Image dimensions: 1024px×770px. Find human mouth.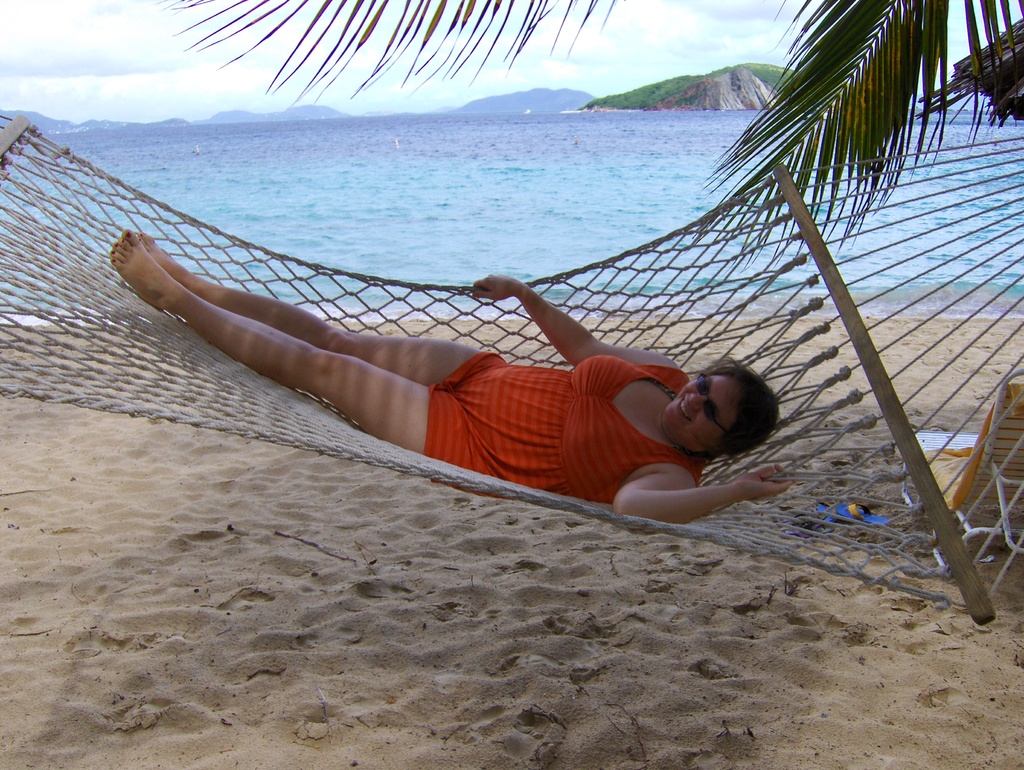
(left=678, top=394, right=695, bottom=421).
